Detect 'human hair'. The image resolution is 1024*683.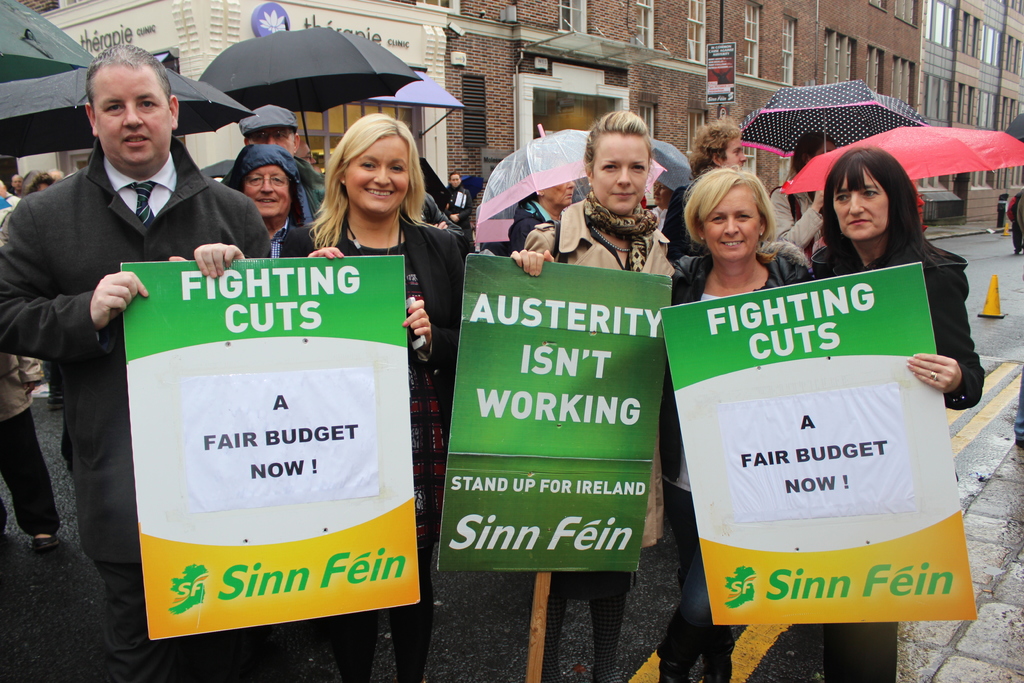
{"left": 689, "top": 117, "right": 742, "bottom": 177}.
